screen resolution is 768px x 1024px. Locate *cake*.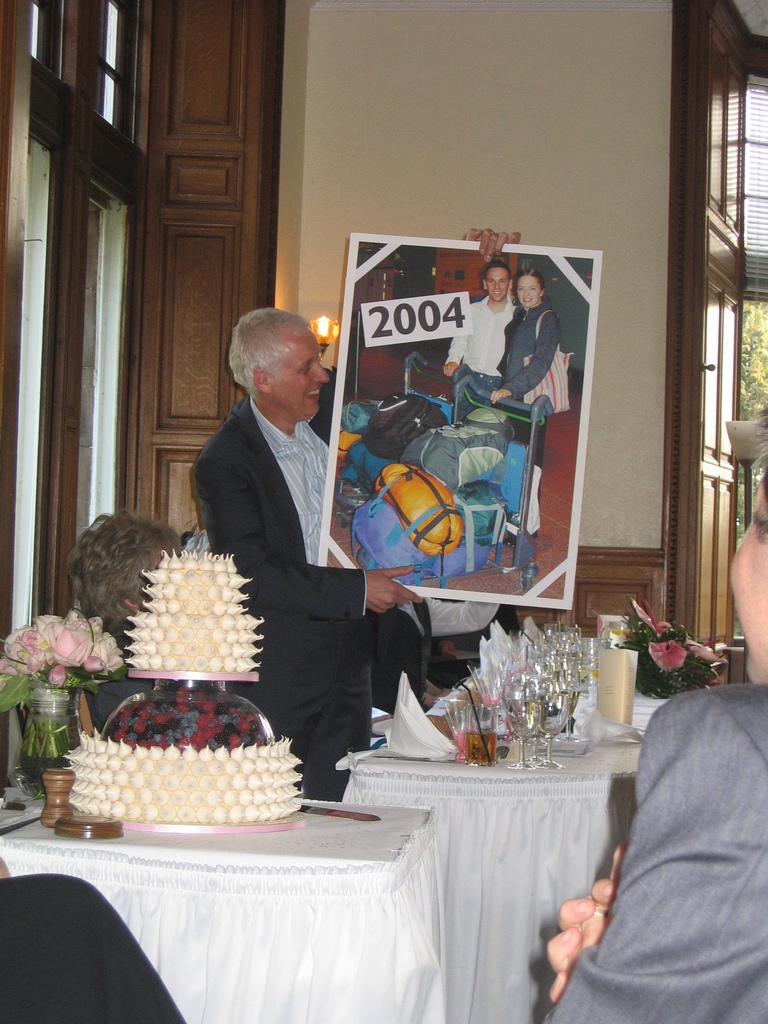
[65, 532, 308, 819].
